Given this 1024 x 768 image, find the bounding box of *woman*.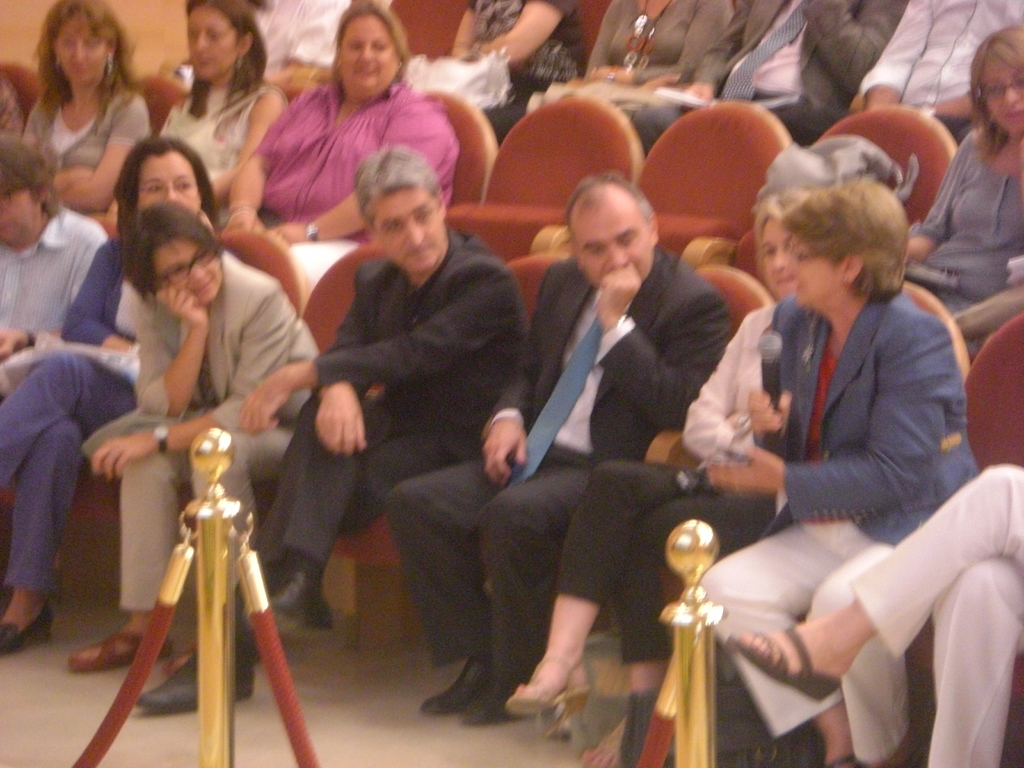
(x1=455, y1=0, x2=577, y2=137).
